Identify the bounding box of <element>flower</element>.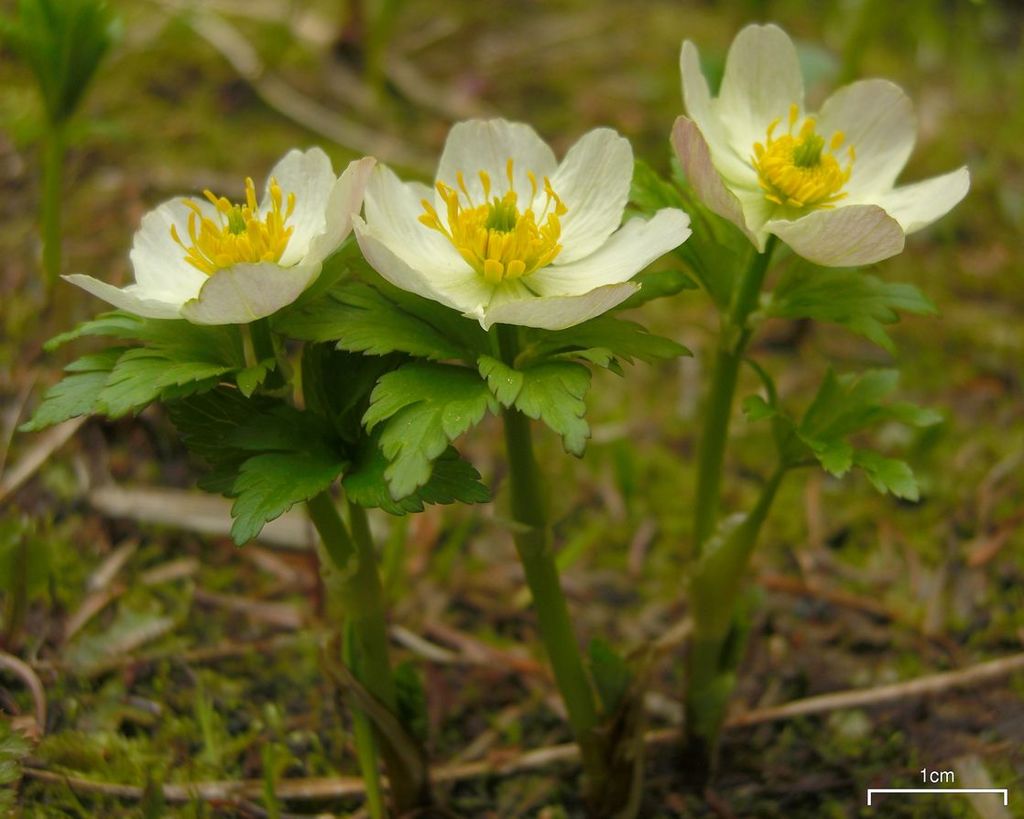
left=348, top=115, right=668, bottom=336.
